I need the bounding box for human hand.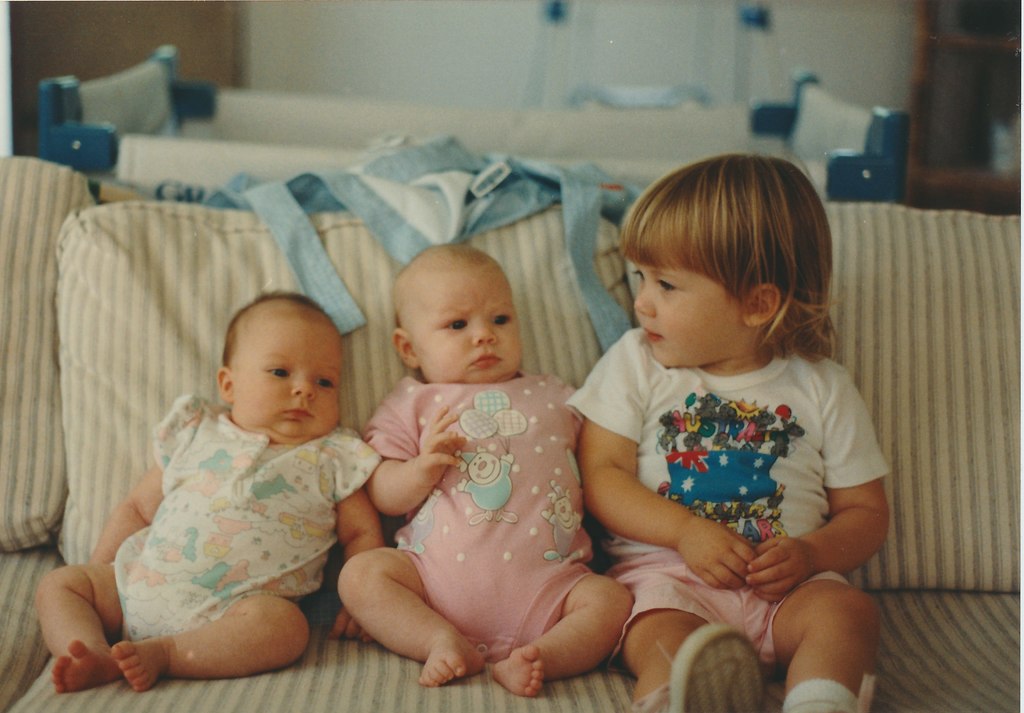
Here it is: (676,513,754,593).
